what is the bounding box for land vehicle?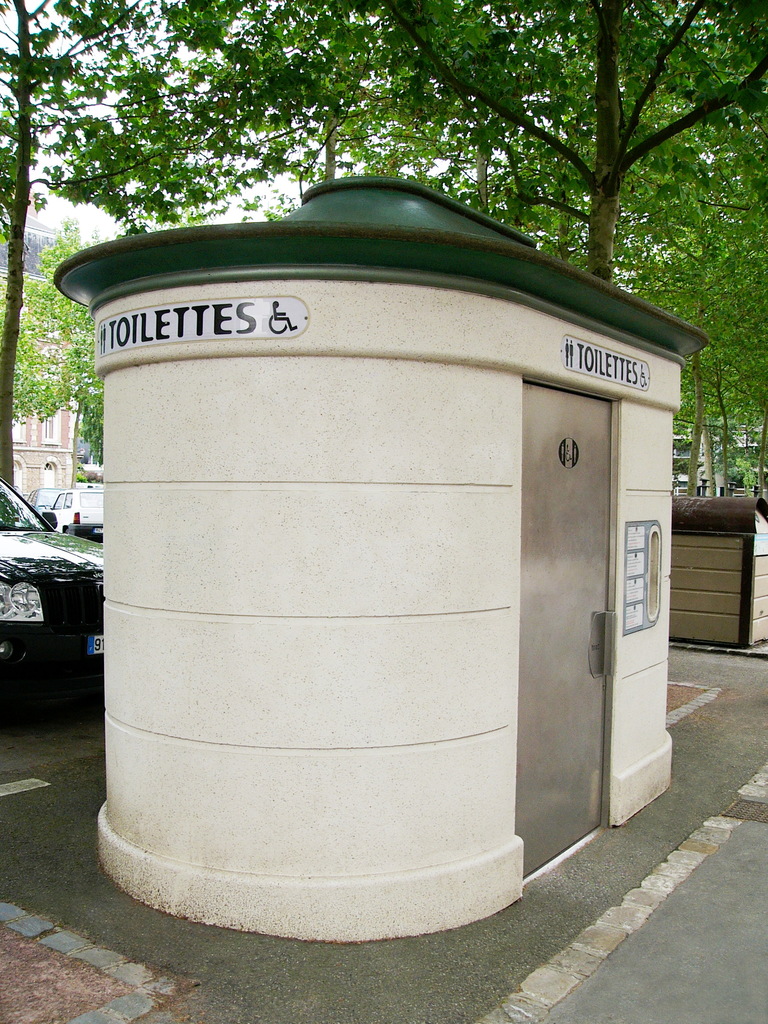
crop(0, 493, 103, 720).
